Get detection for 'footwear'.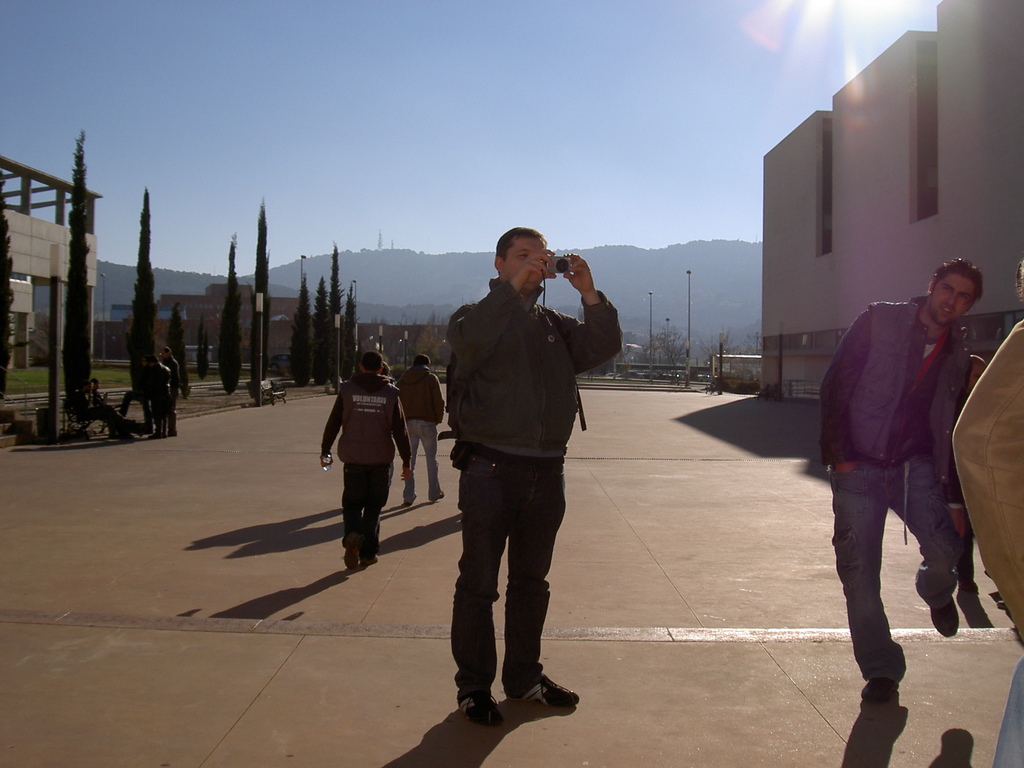
Detection: [x1=861, y1=659, x2=904, y2=702].
